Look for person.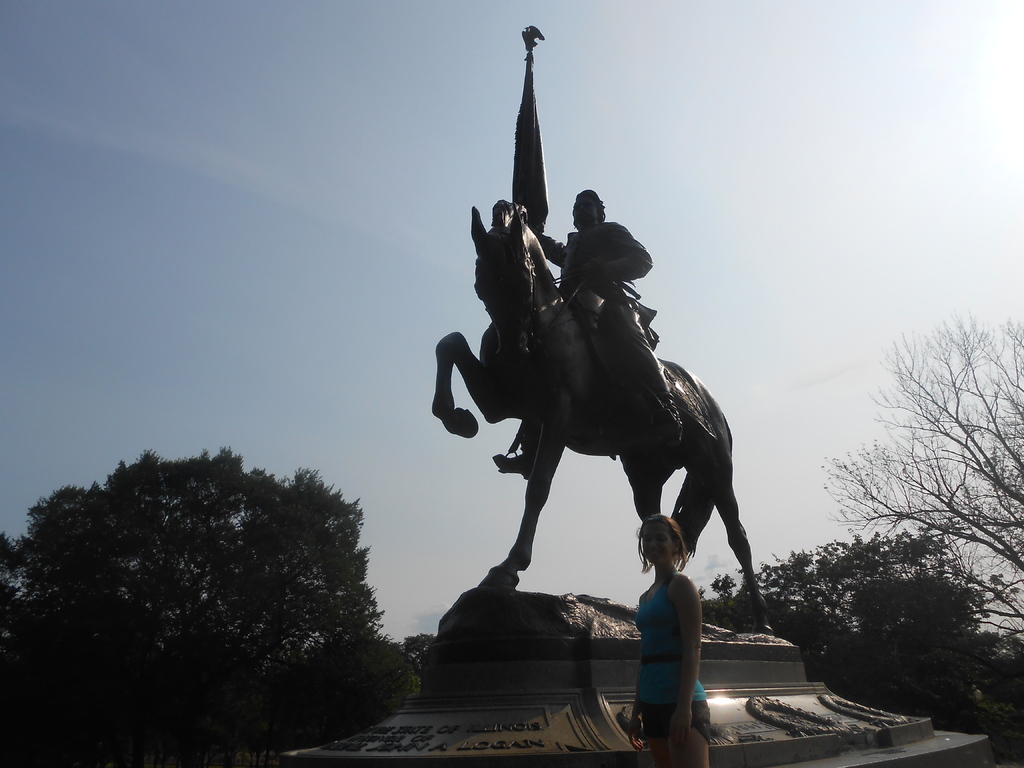
Found: {"left": 504, "top": 186, "right": 696, "bottom": 460}.
